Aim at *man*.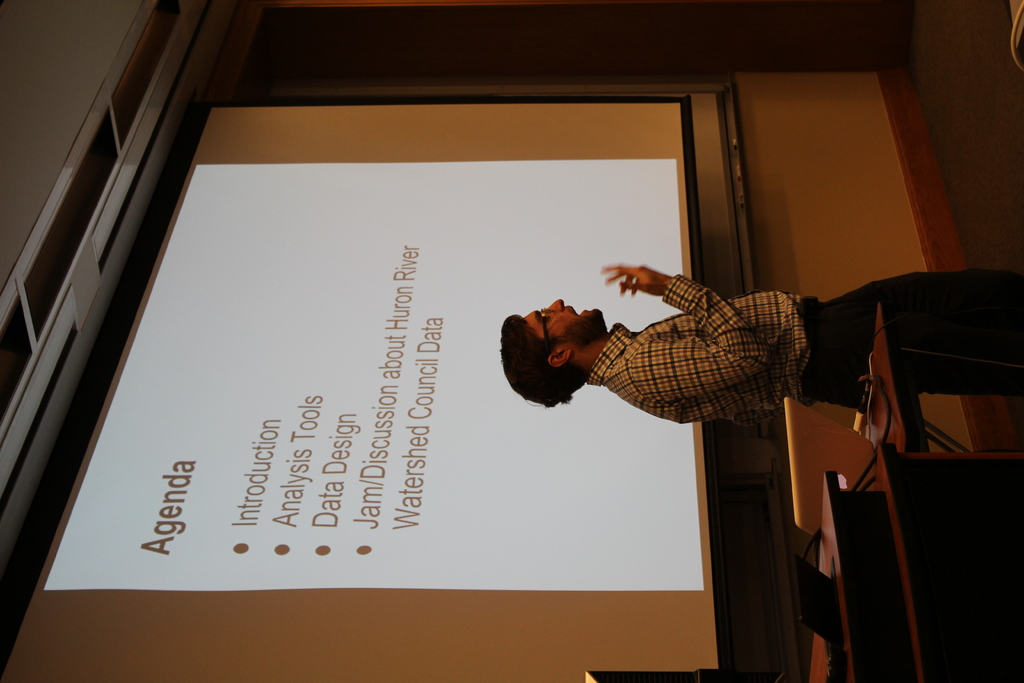
Aimed at [x1=499, y1=258, x2=1023, y2=400].
